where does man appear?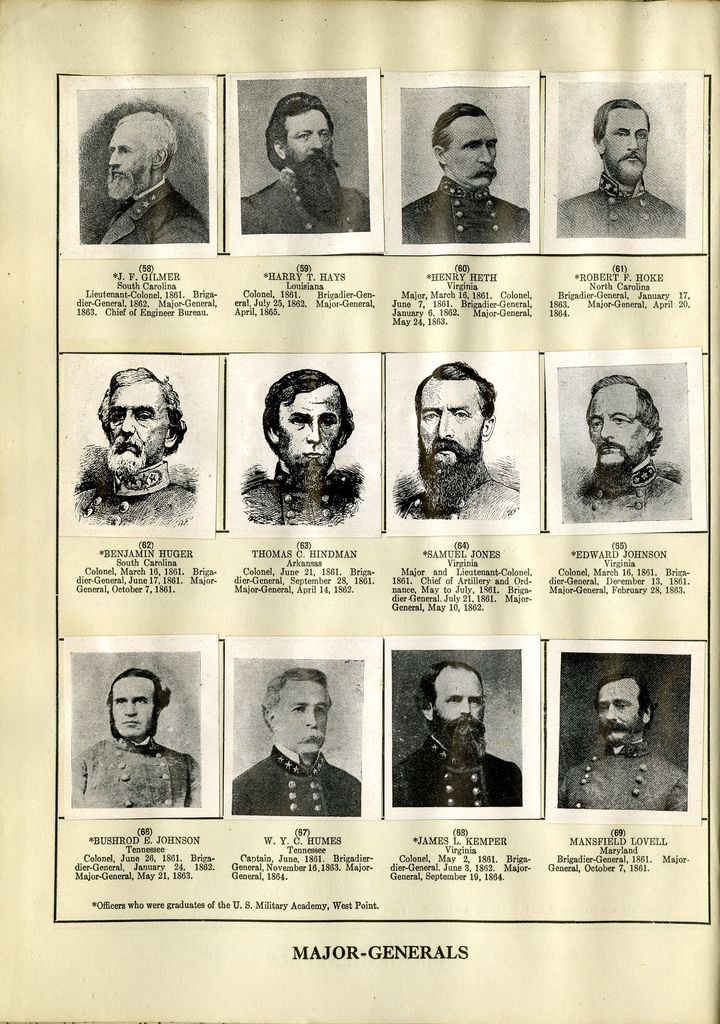
Appears at [left=560, top=668, right=682, bottom=813].
